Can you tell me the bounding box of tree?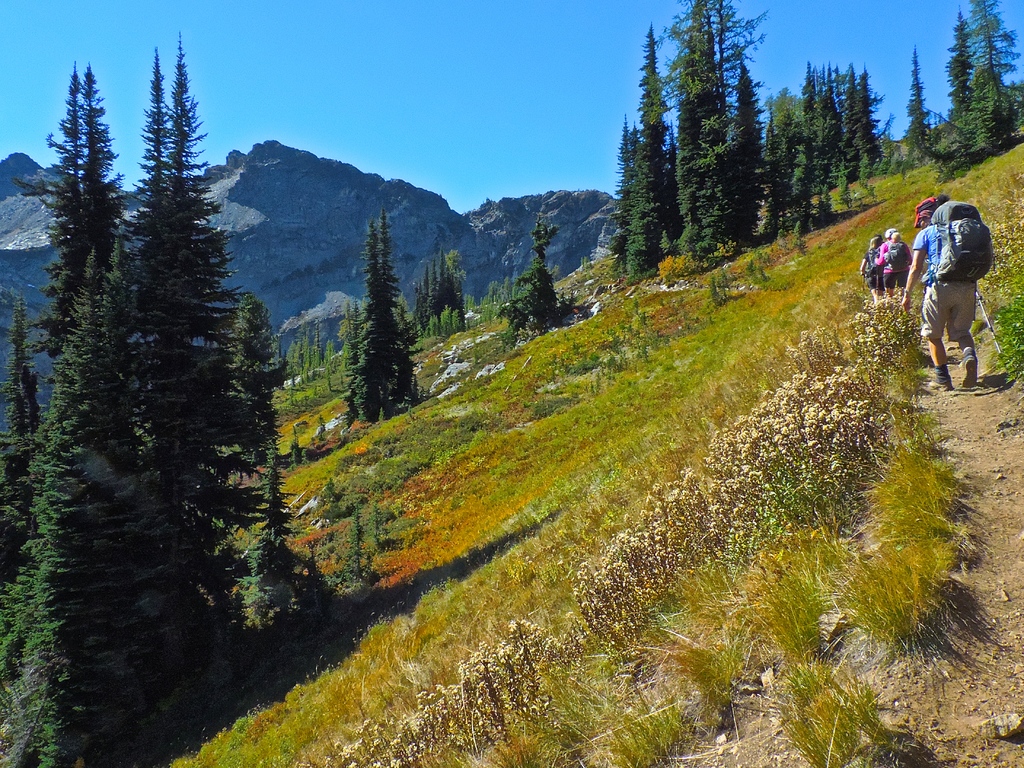
region(494, 211, 562, 336).
